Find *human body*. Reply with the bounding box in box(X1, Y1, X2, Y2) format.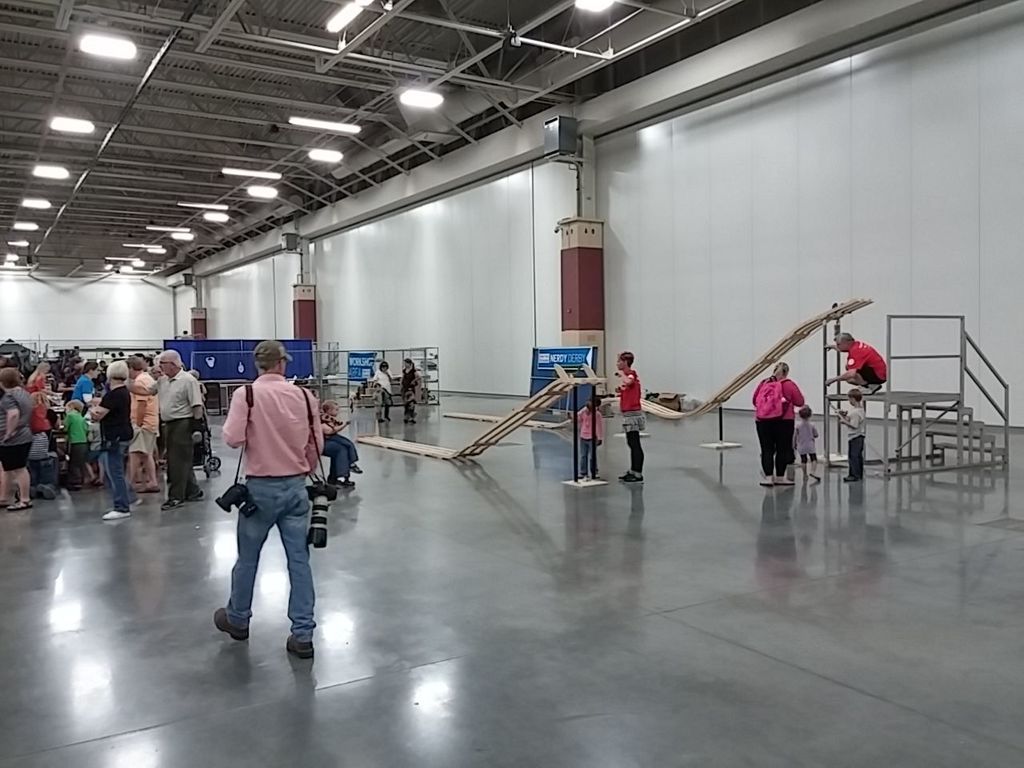
box(838, 406, 872, 480).
